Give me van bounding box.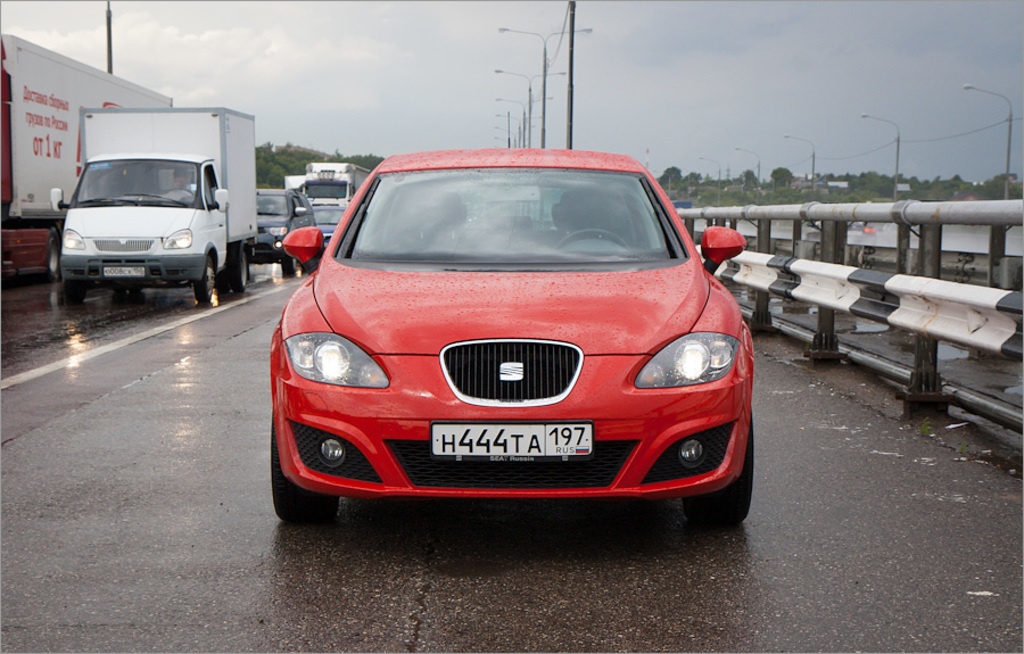
pyautogui.locateOnScreen(48, 104, 259, 307).
